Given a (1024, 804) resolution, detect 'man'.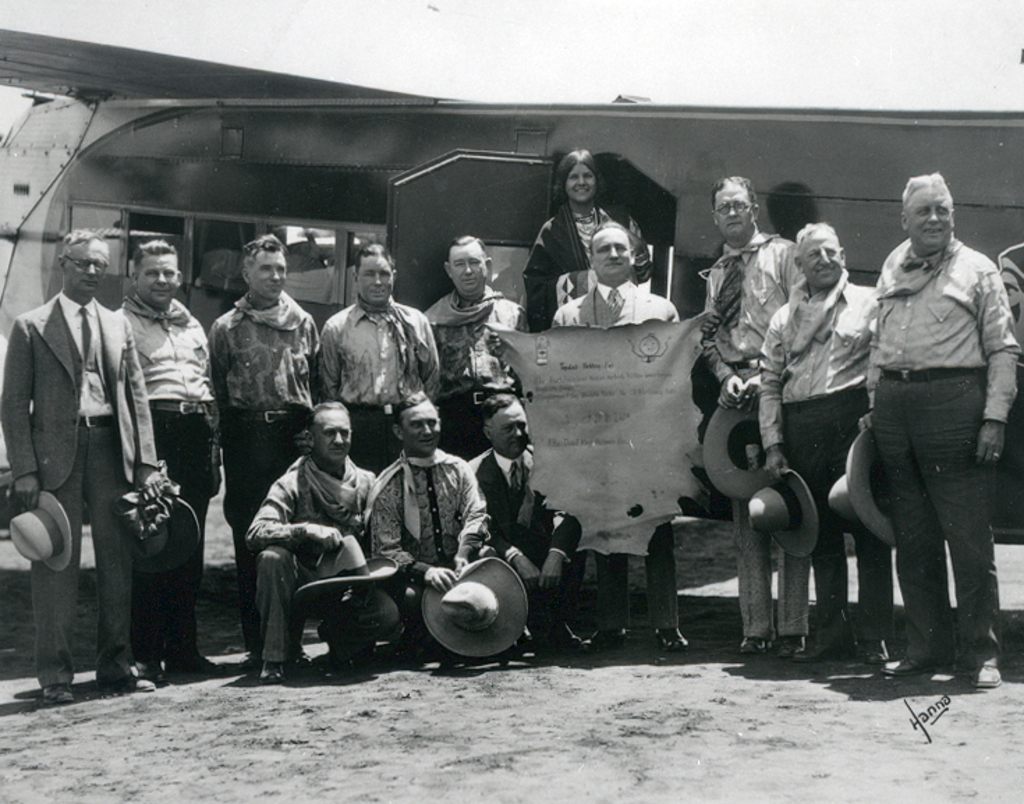
crop(114, 238, 219, 690).
